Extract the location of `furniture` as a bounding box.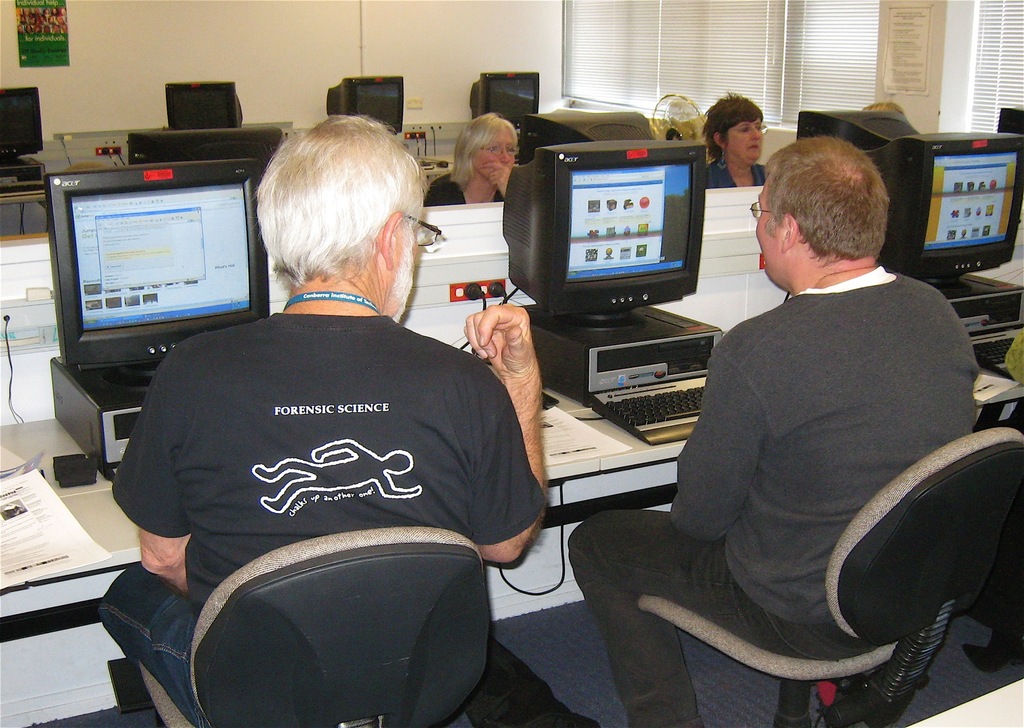
<bbox>140, 531, 491, 727</bbox>.
